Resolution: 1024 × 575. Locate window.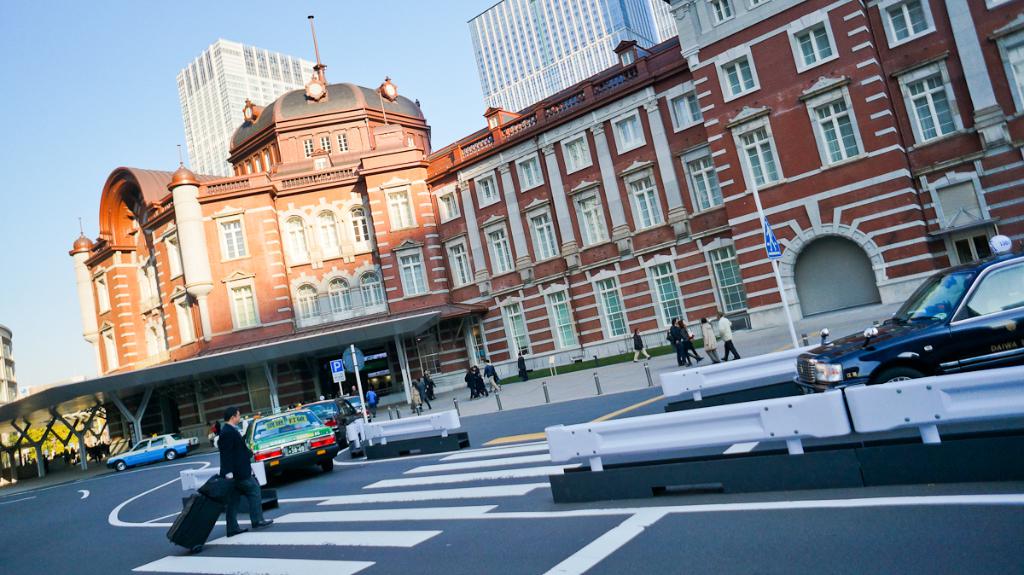
x1=876 y1=0 x2=938 y2=48.
